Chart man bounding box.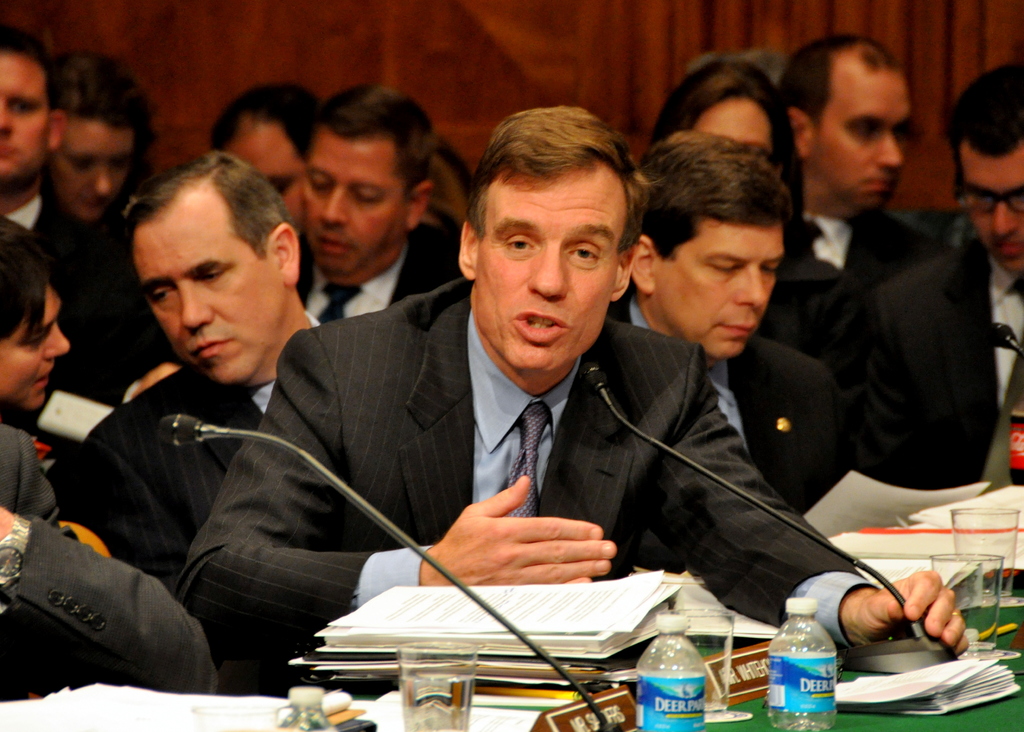
Charted: {"left": 775, "top": 31, "right": 932, "bottom": 295}.
